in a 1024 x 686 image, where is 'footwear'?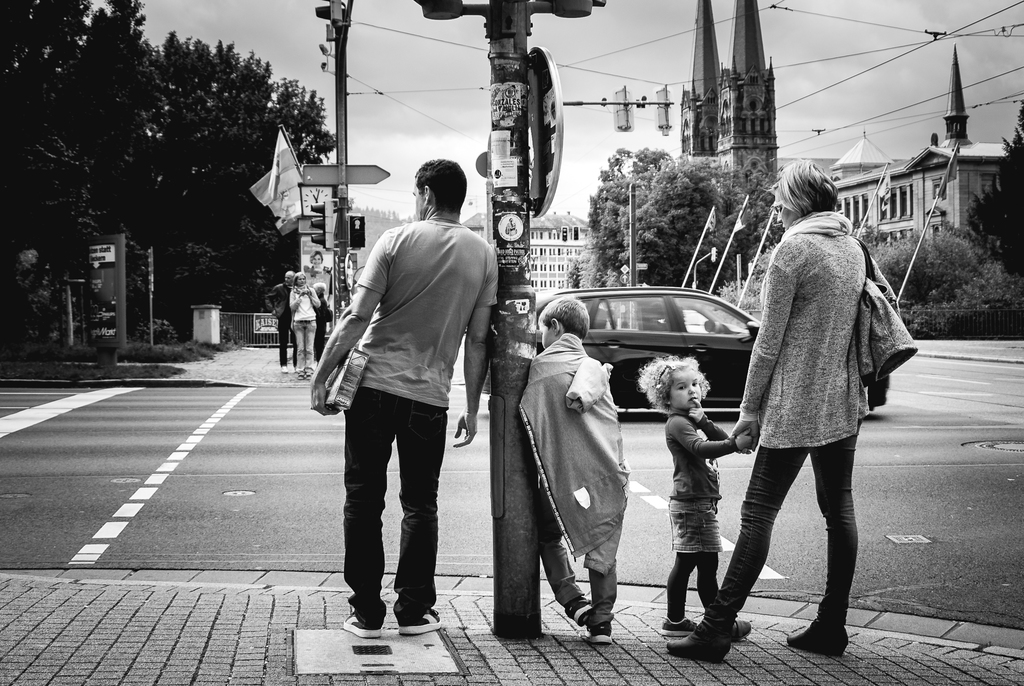
bbox(567, 592, 596, 629).
